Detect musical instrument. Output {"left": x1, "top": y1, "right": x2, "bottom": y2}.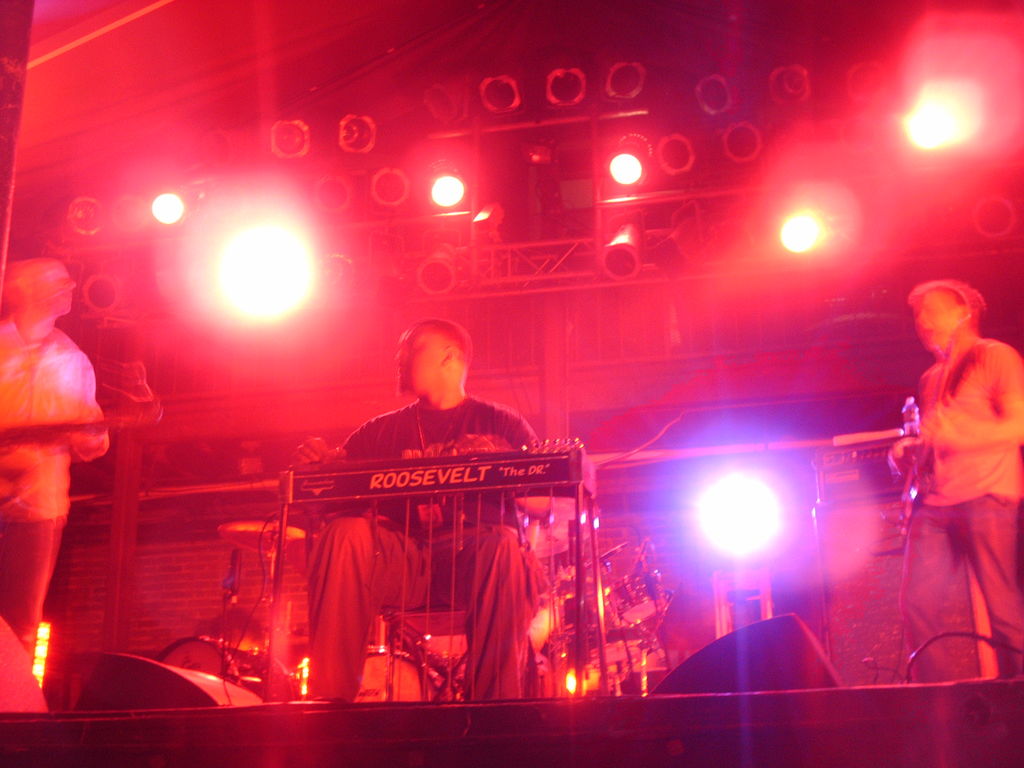
{"left": 602, "top": 567, "right": 666, "bottom": 628}.
